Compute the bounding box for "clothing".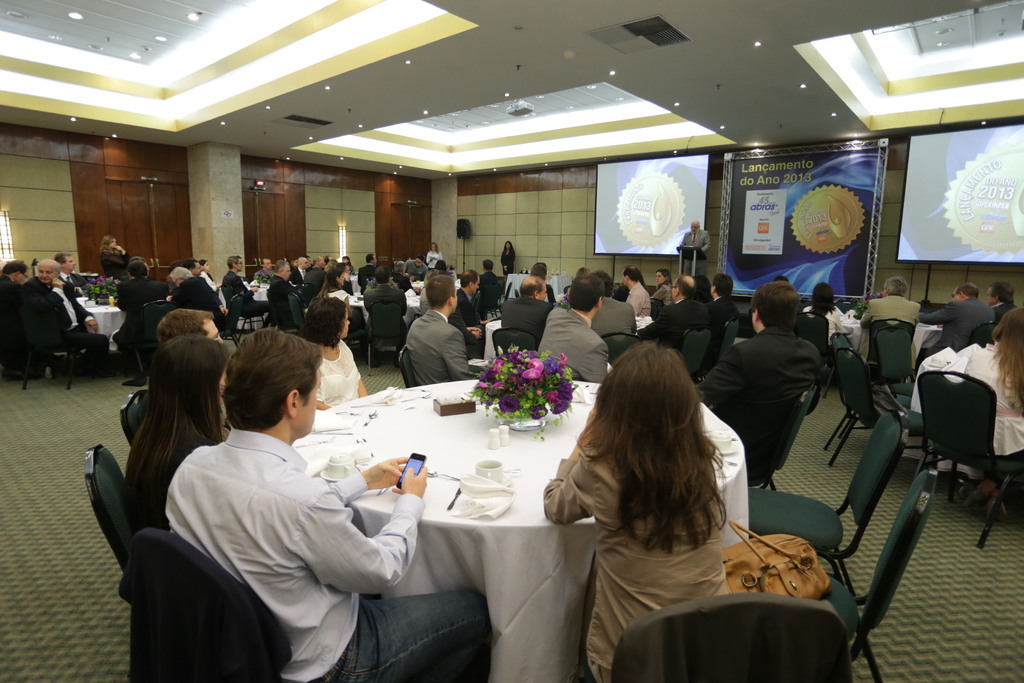
region(691, 329, 819, 486).
